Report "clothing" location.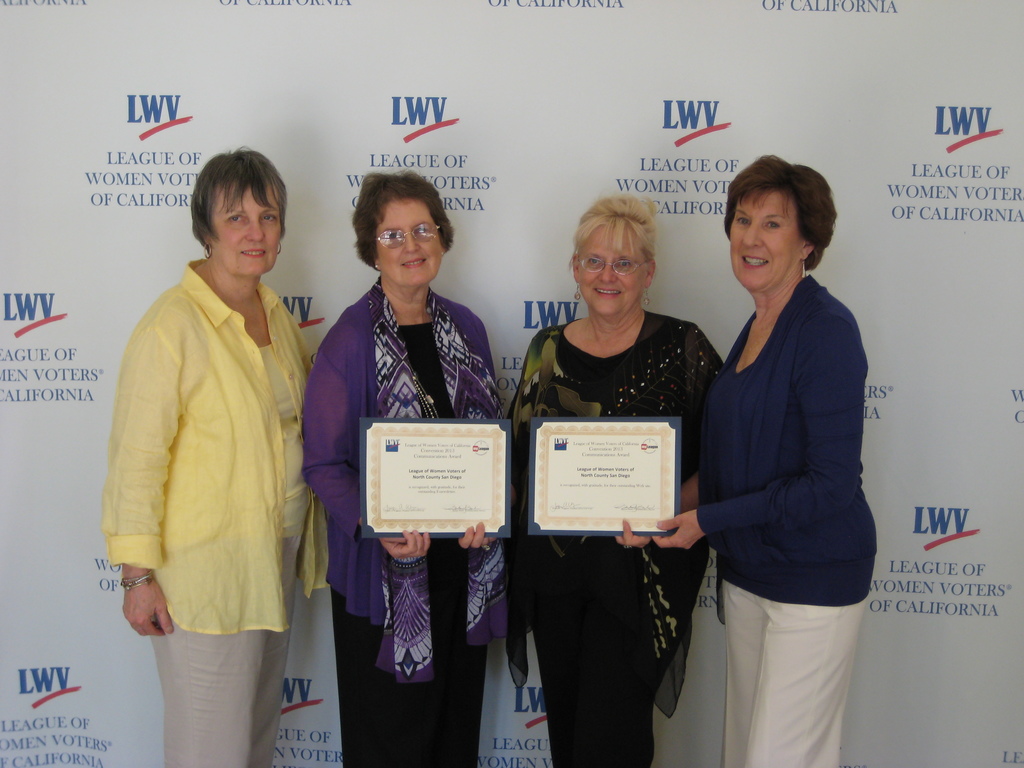
Report: rect(511, 305, 727, 767).
